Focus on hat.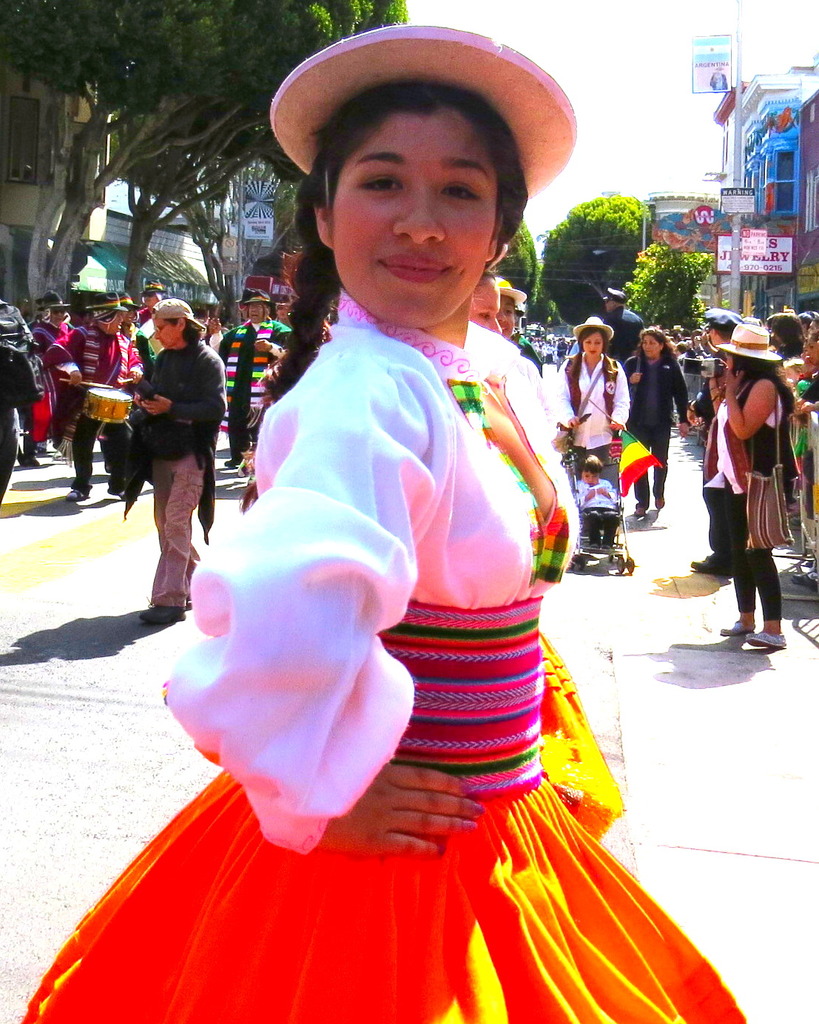
Focused at 602, 286, 623, 306.
